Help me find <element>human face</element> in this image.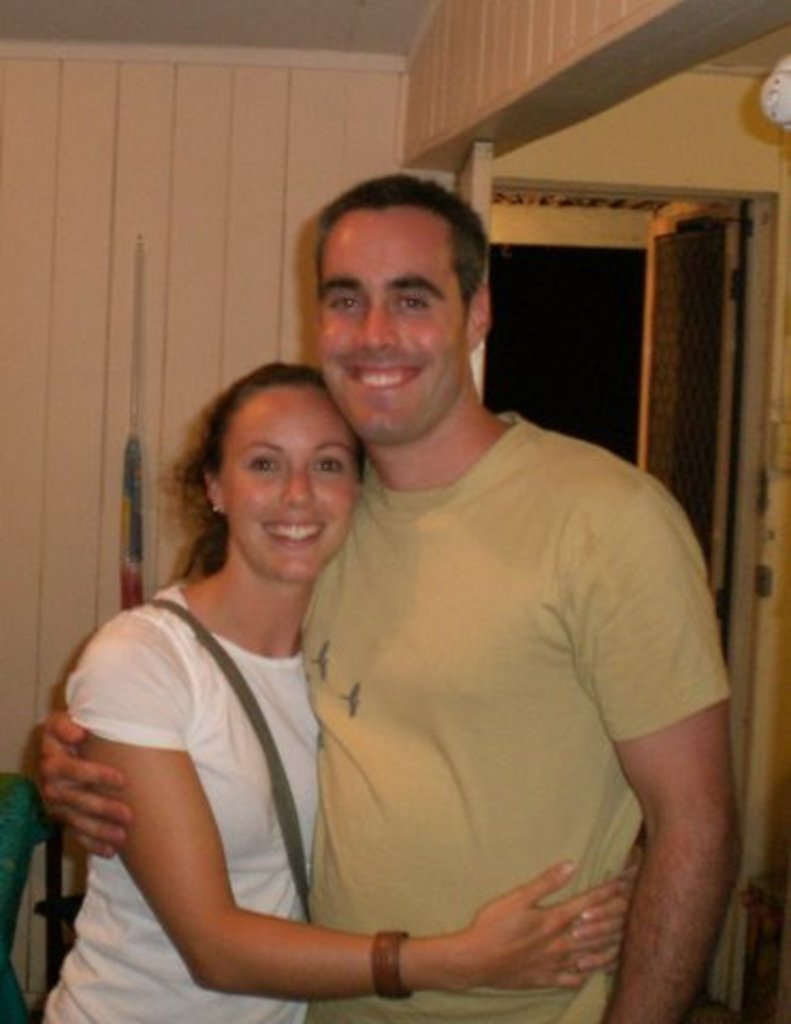
Found it: x1=324, y1=203, x2=473, y2=431.
